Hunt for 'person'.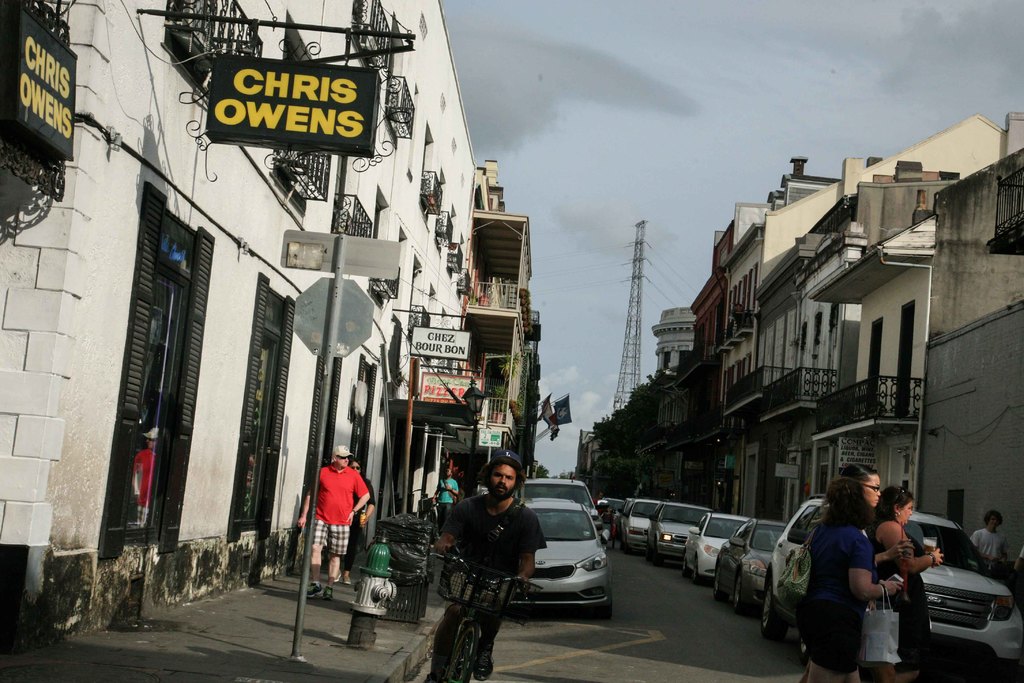
Hunted down at 295 461 362 580.
